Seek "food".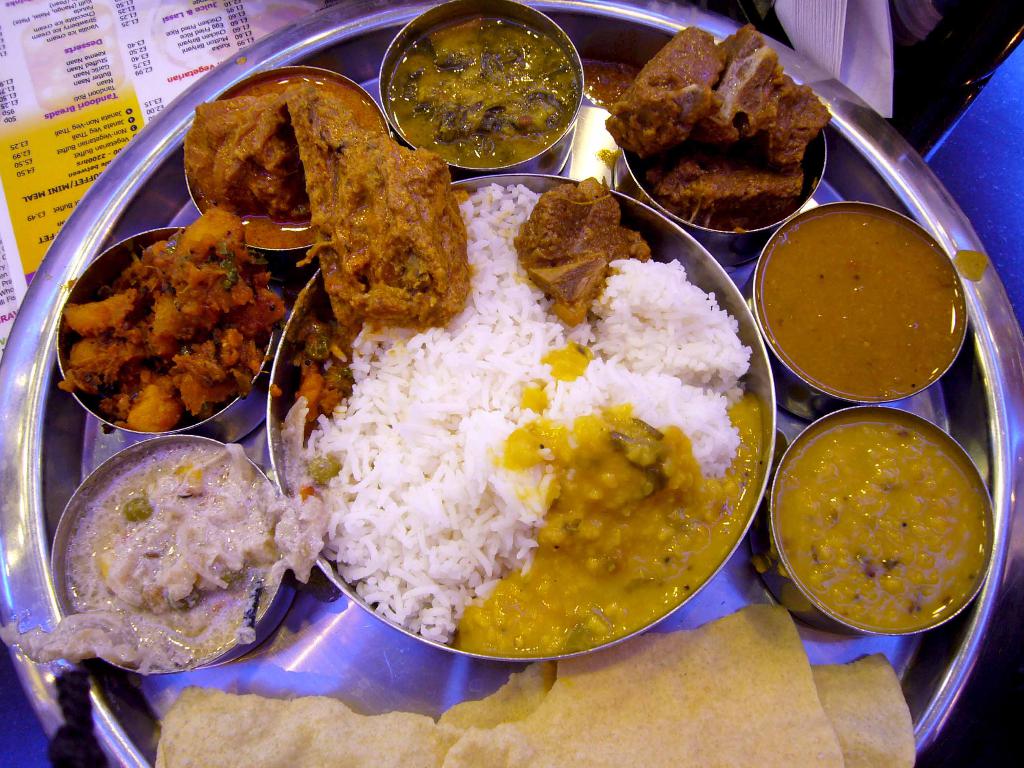
rect(3, 619, 35, 660).
